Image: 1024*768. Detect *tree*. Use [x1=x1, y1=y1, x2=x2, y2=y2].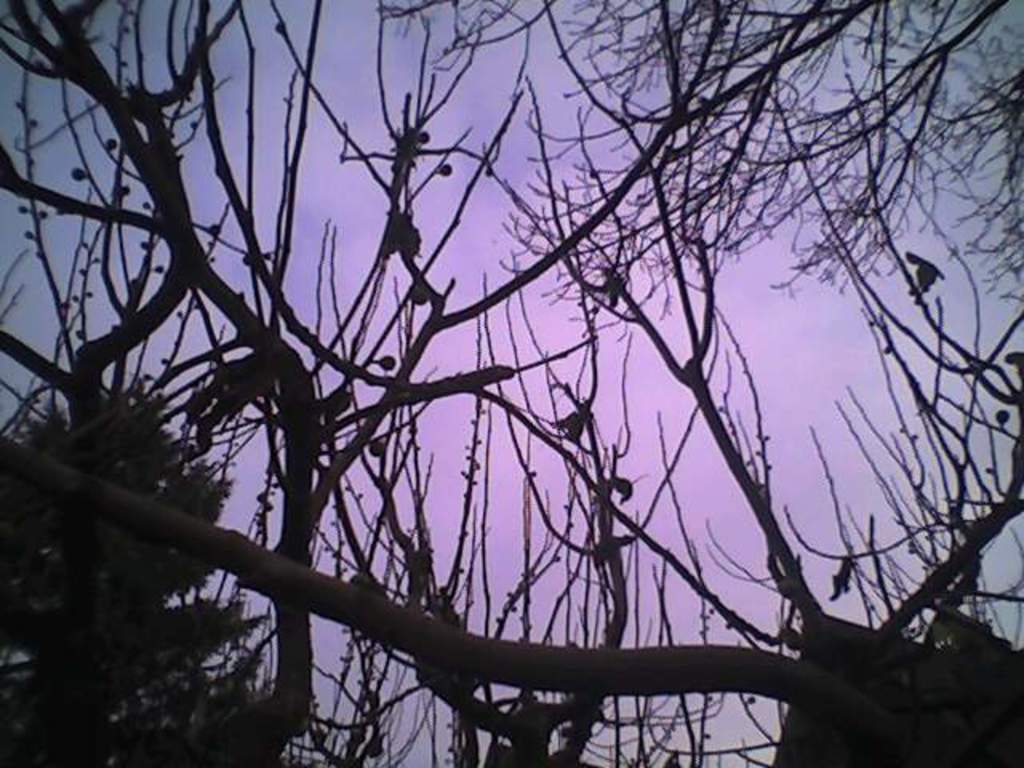
[x1=0, y1=0, x2=1022, y2=766].
